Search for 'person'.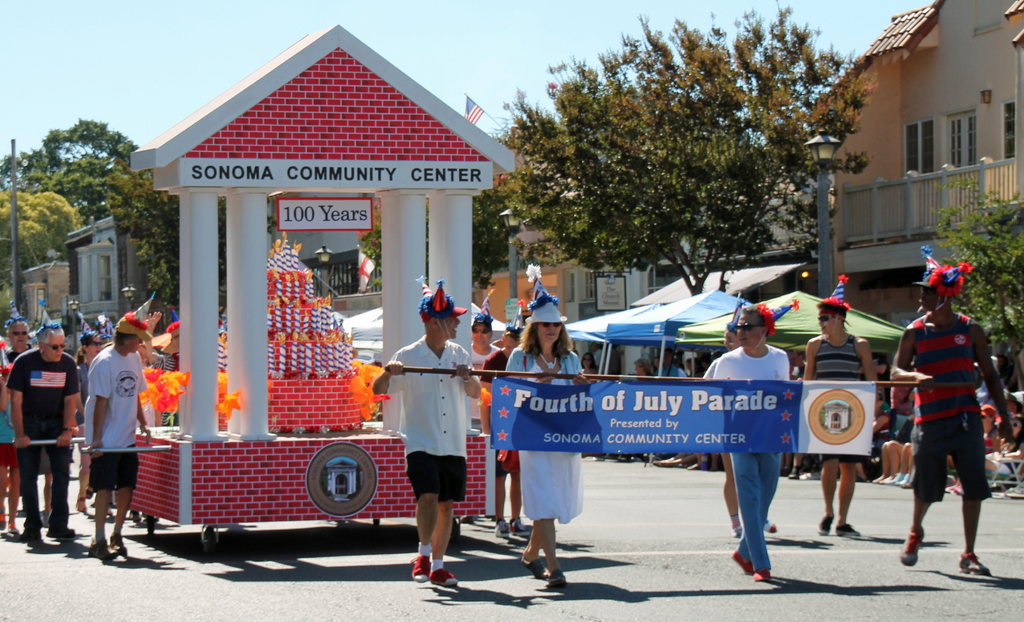
Found at crop(82, 317, 151, 561).
